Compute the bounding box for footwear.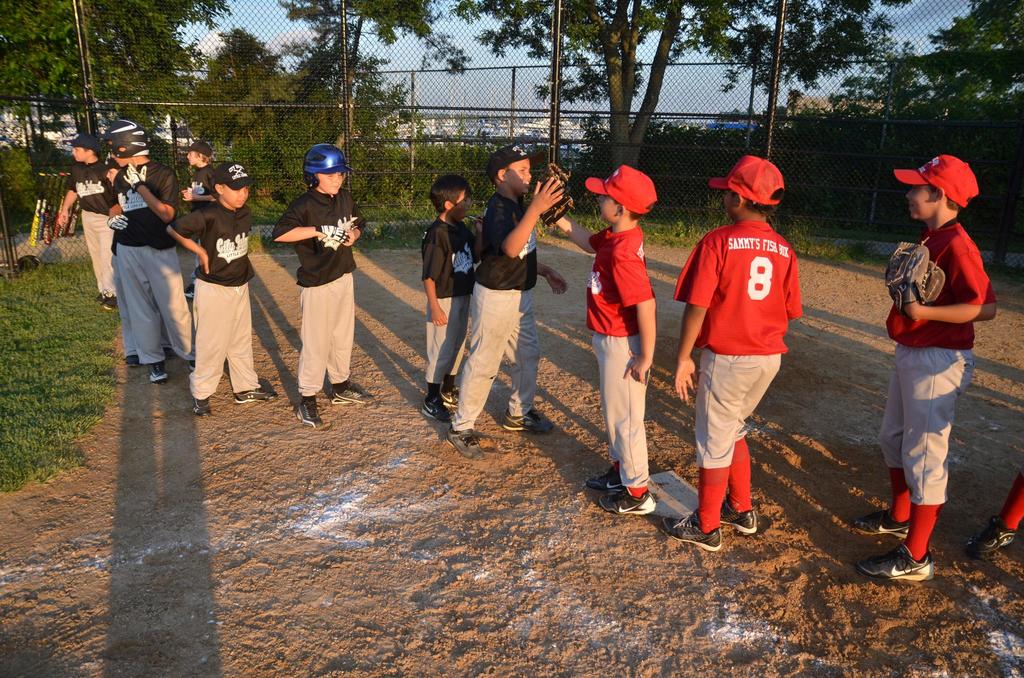
select_region(164, 348, 173, 356).
